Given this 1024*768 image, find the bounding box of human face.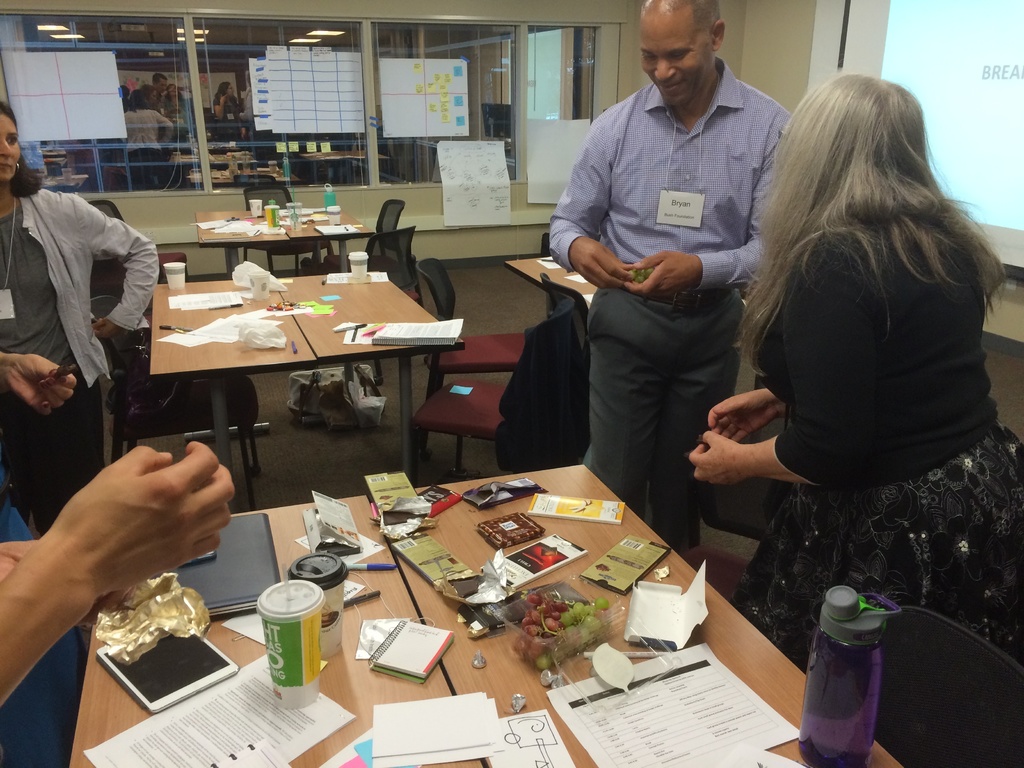
{"x1": 642, "y1": 28, "x2": 715, "y2": 107}.
